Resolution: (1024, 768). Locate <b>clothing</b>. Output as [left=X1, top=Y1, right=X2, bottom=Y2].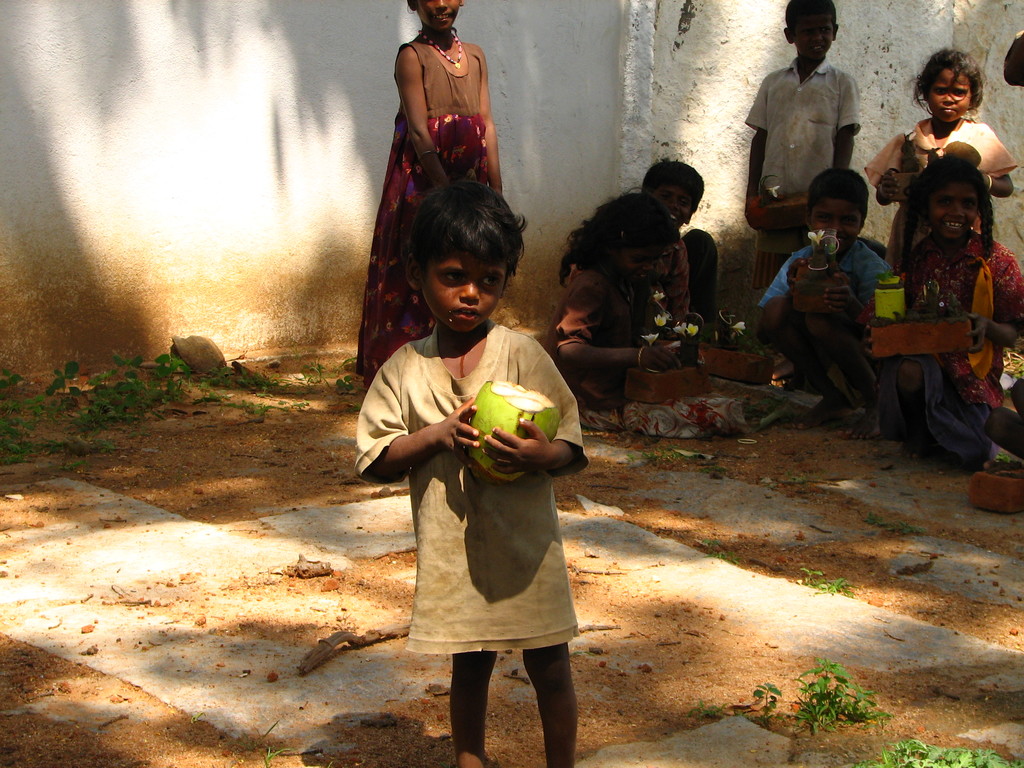
[left=355, top=30, right=490, bottom=385].
